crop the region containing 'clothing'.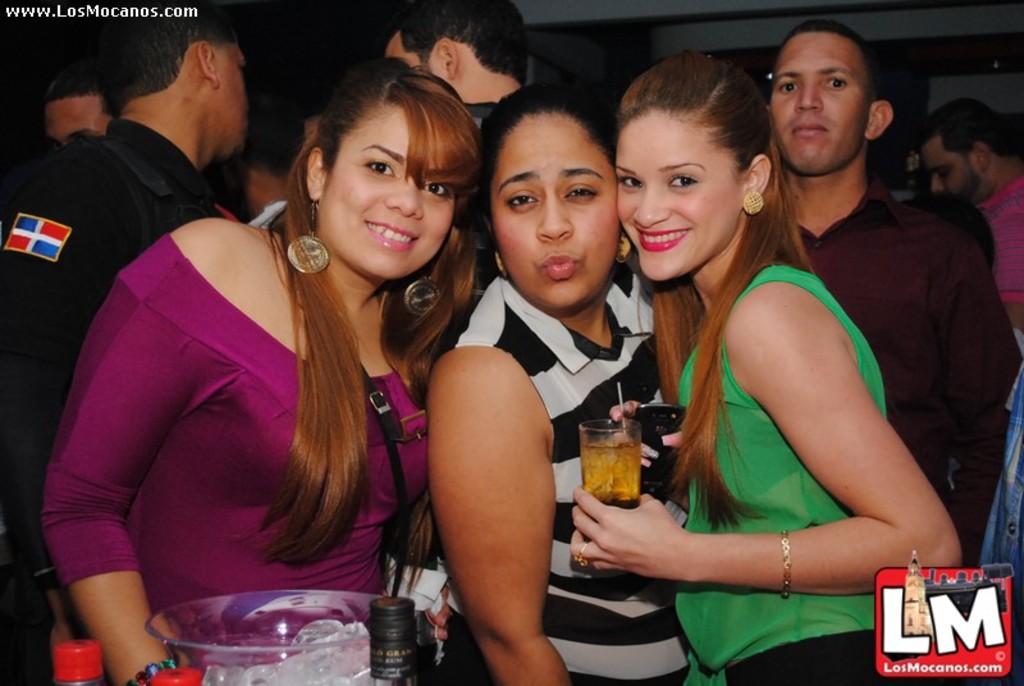
Crop region: (678, 261, 892, 685).
